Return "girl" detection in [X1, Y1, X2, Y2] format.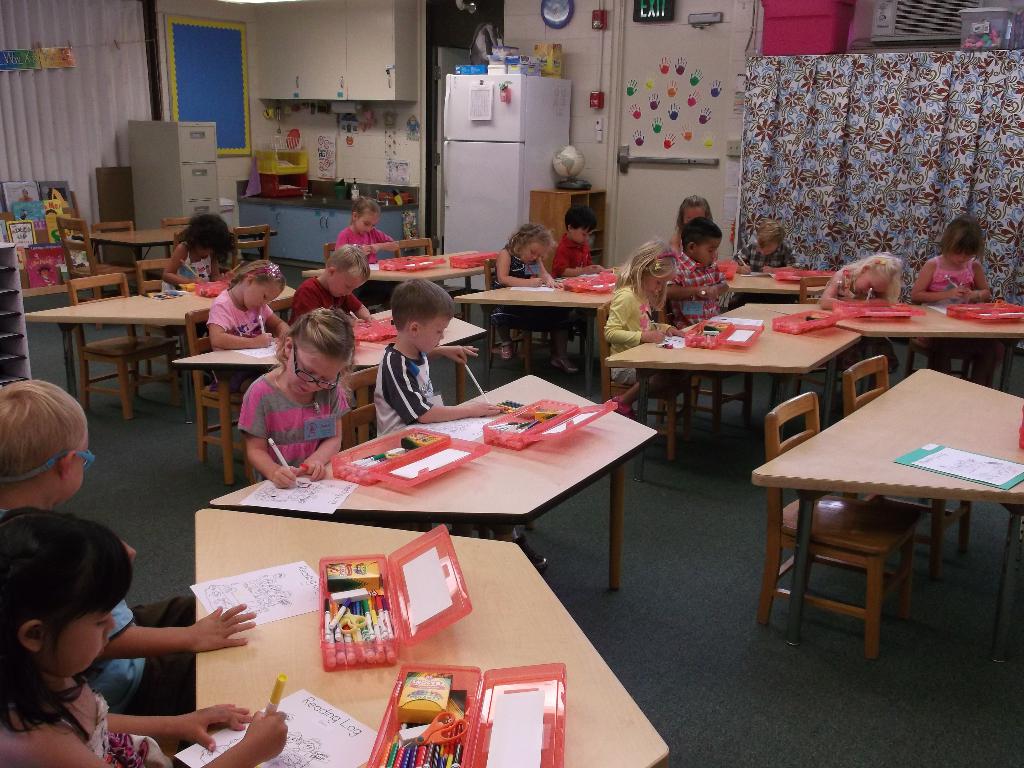
[820, 250, 902, 372].
